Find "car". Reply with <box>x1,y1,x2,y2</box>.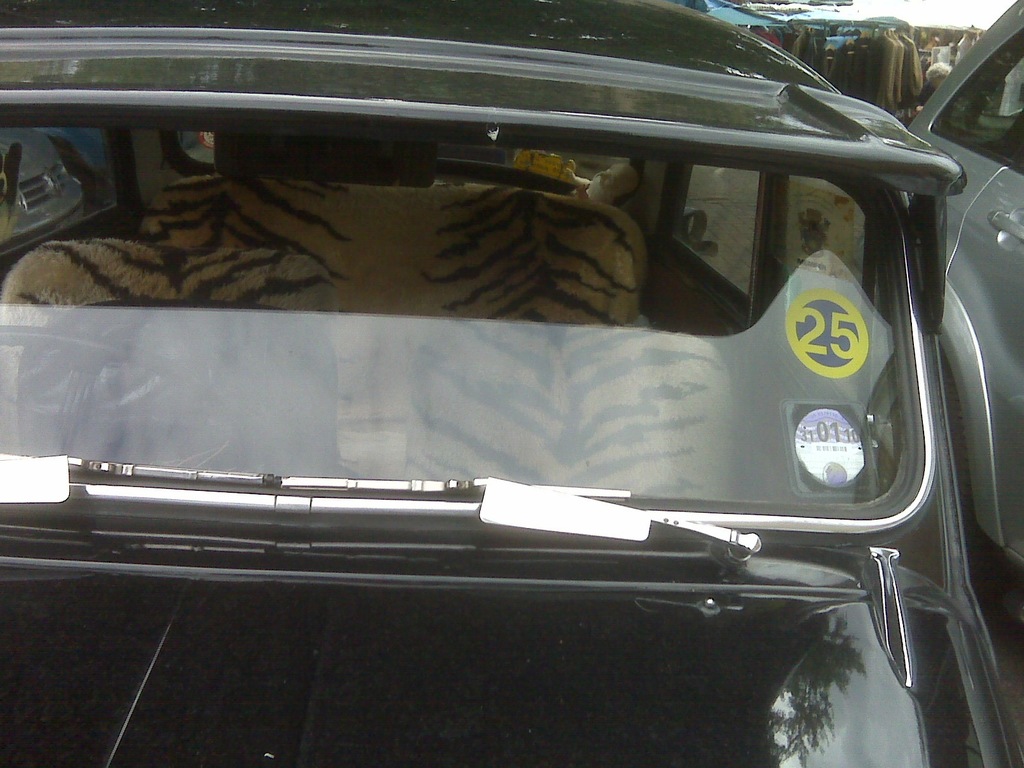
<box>0,0,1023,767</box>.
